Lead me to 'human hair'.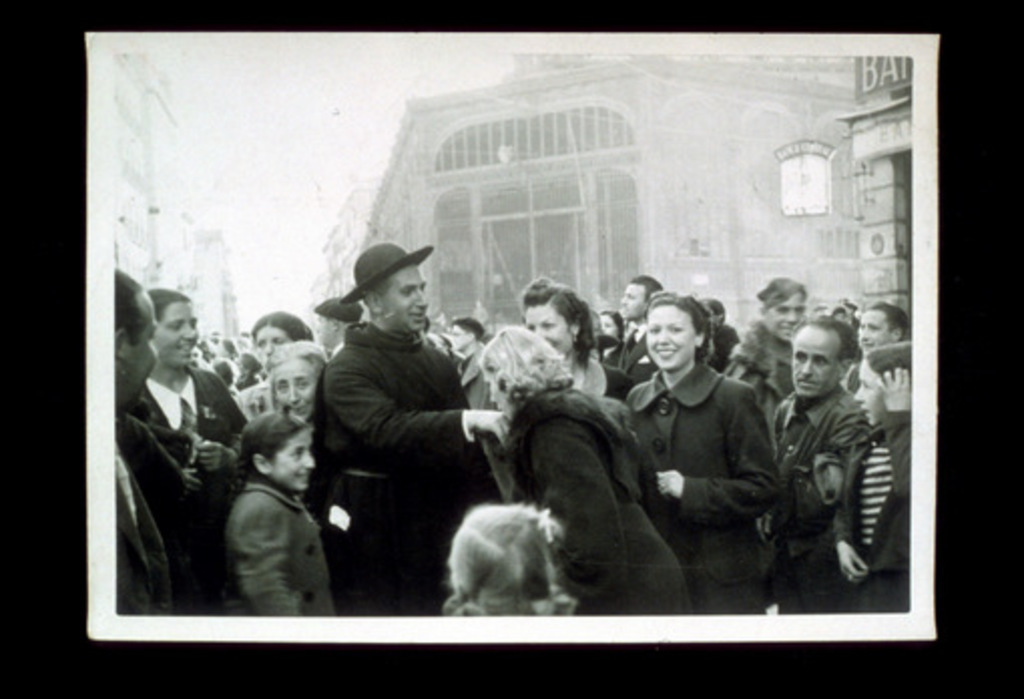
Lead to x1=693 y1=297 x2=727 y2=325.
